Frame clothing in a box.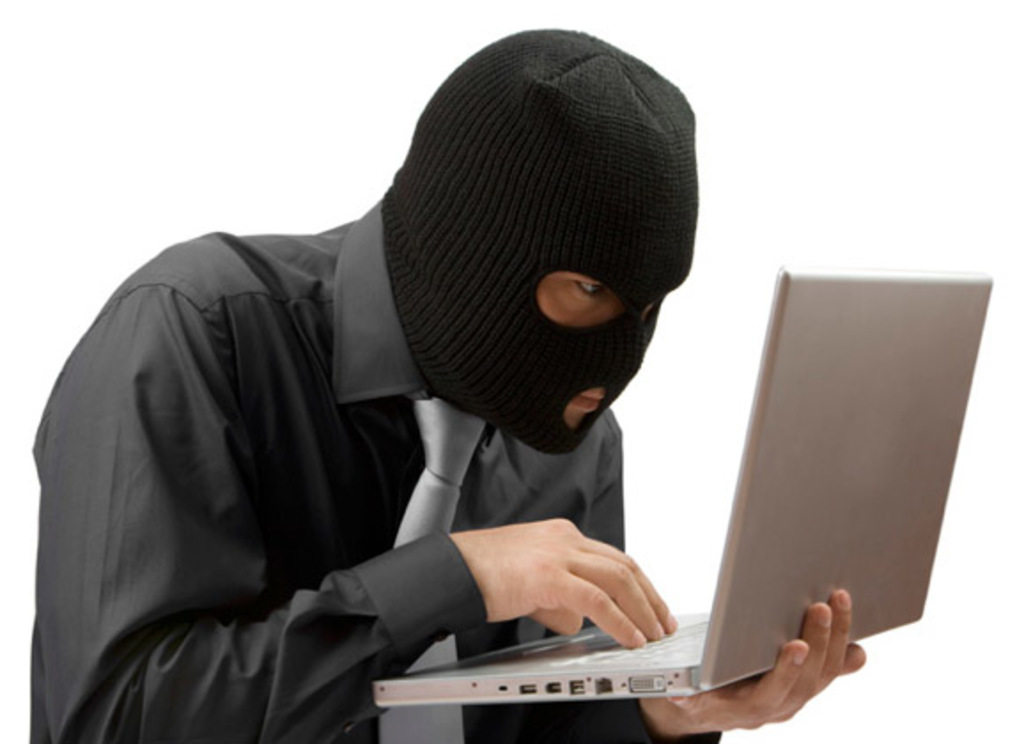
(27,195,714,742).
